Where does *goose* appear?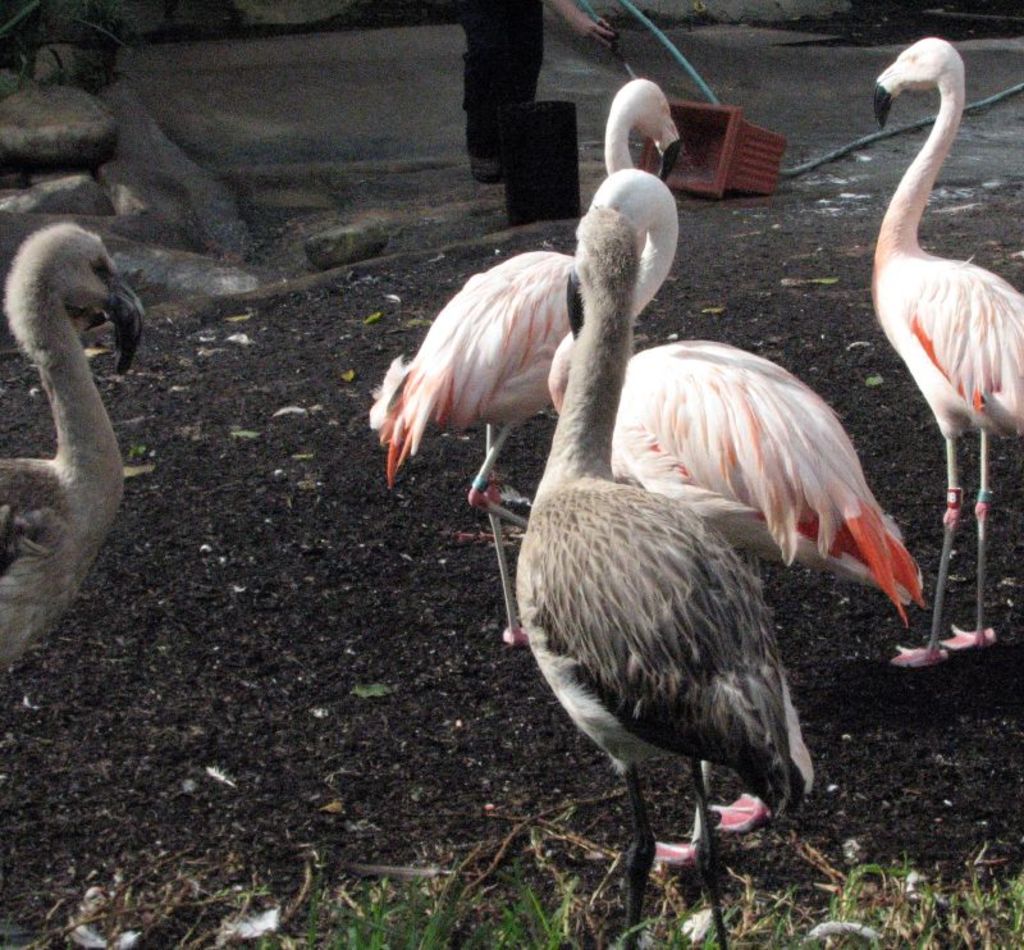
Appears at bbox(873, 33, 1023, 670).
